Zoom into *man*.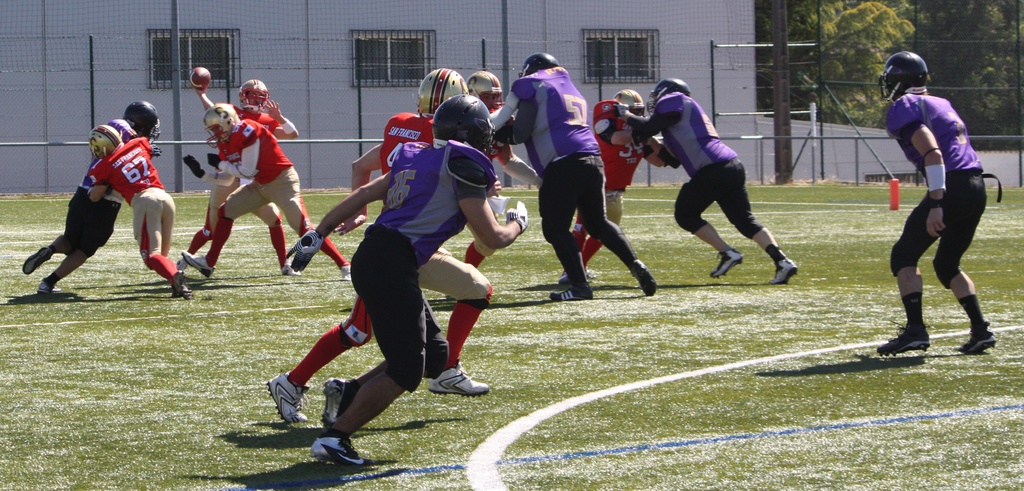
Zoom target: l=285, t=92, r=527, b=466.
